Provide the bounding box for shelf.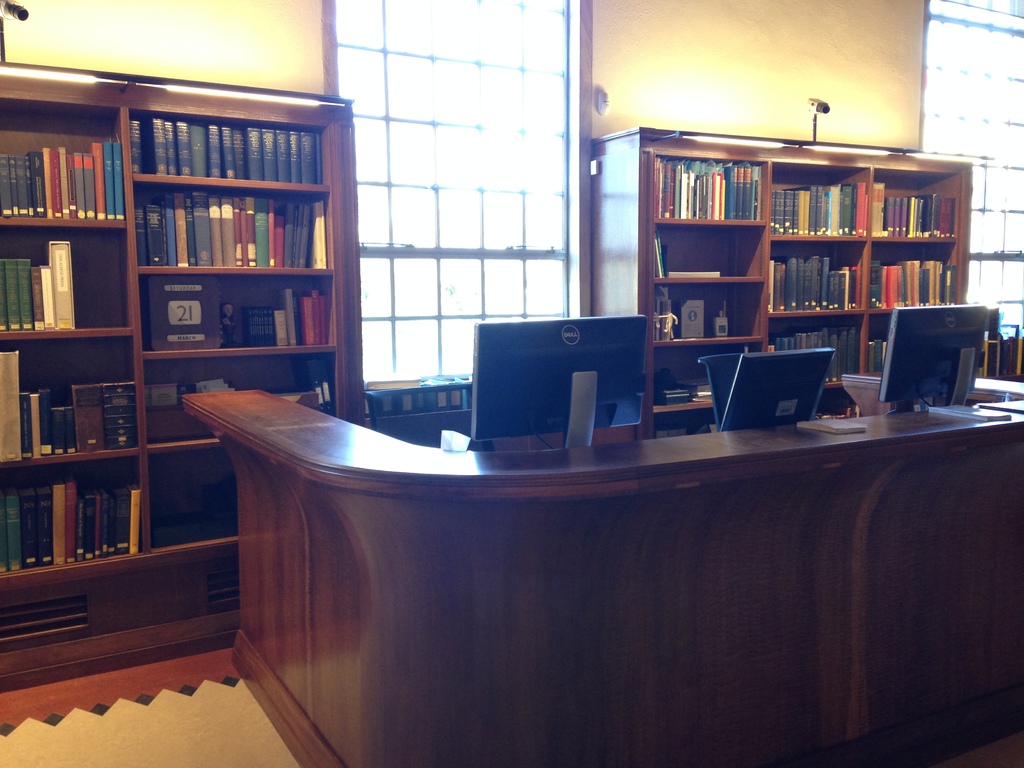
select_region(770, 164, 885, 239).
